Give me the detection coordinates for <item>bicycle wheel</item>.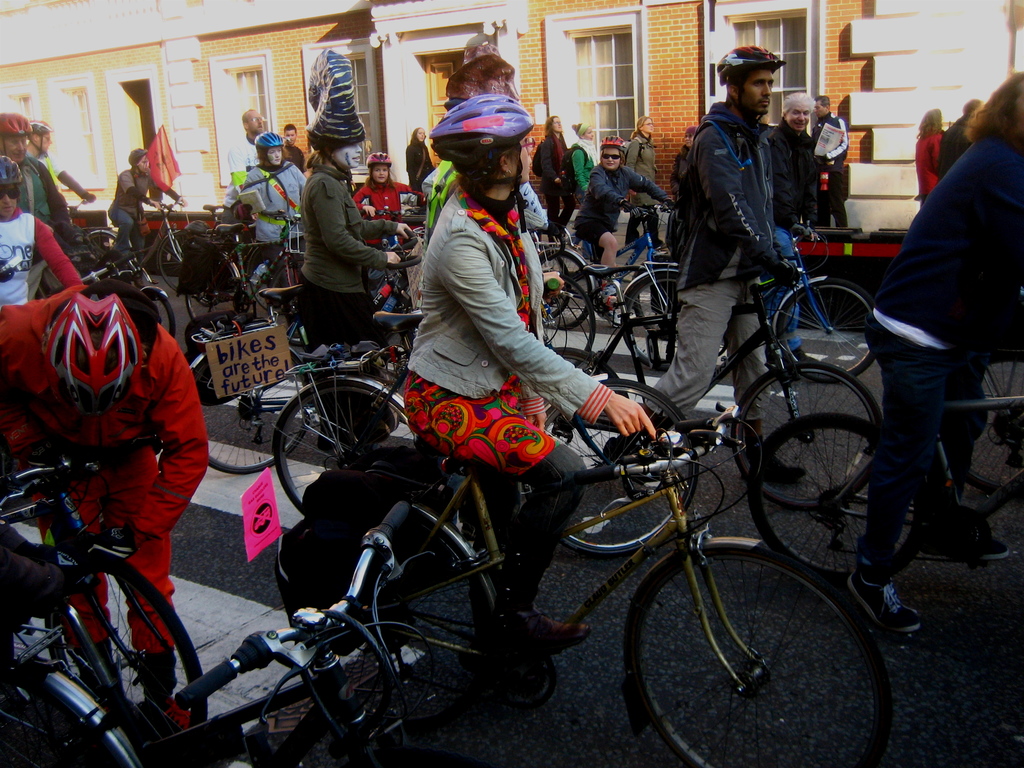
(541, 243, 598, 331).
